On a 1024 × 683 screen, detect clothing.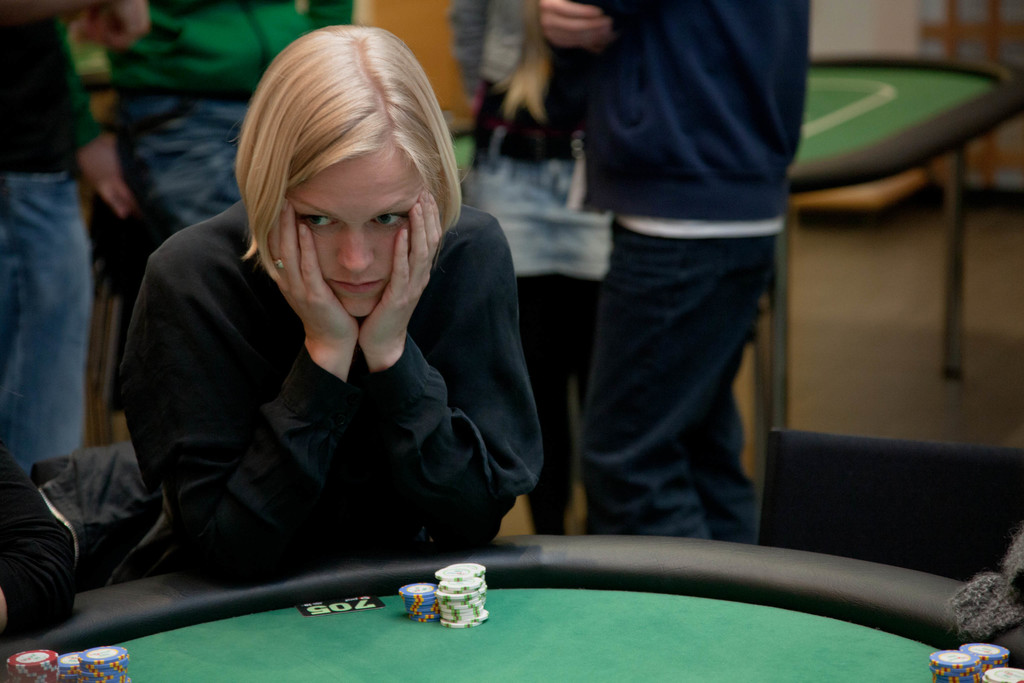
(0, 0, 104, 473).
